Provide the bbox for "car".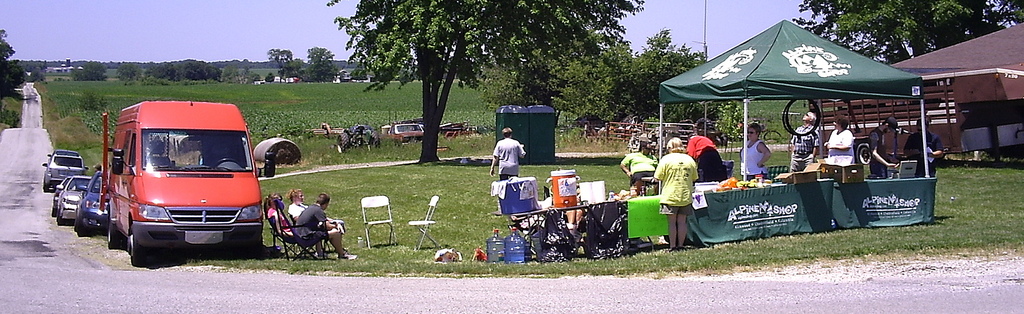
box(42, 147, 110, 230).
